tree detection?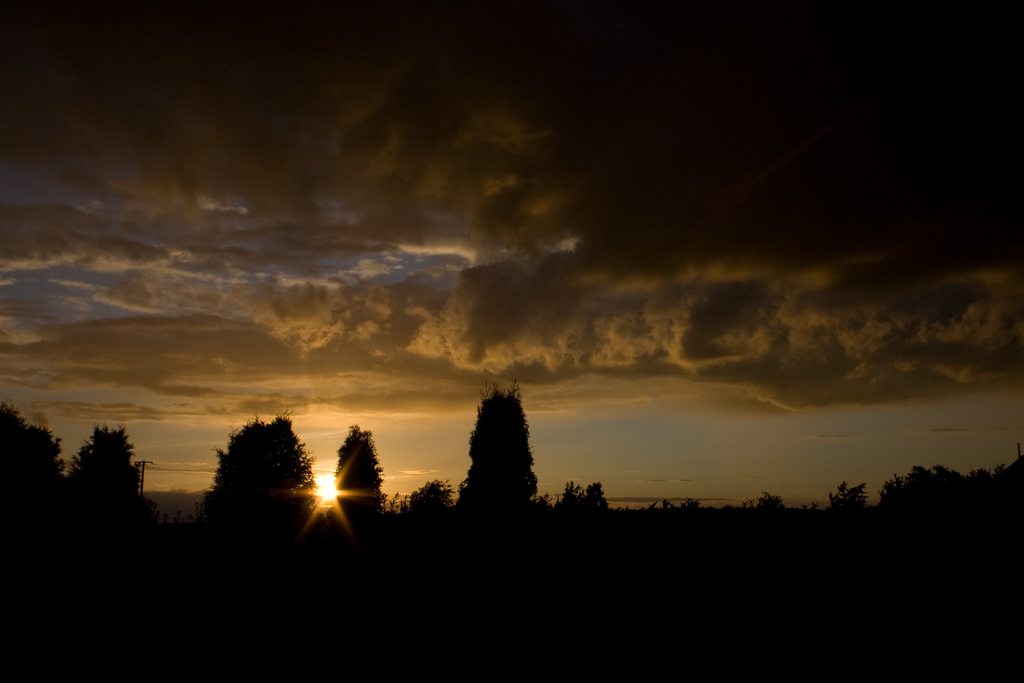
{"left": 333, "top": 425, "right": 386, "bottom": 528}
